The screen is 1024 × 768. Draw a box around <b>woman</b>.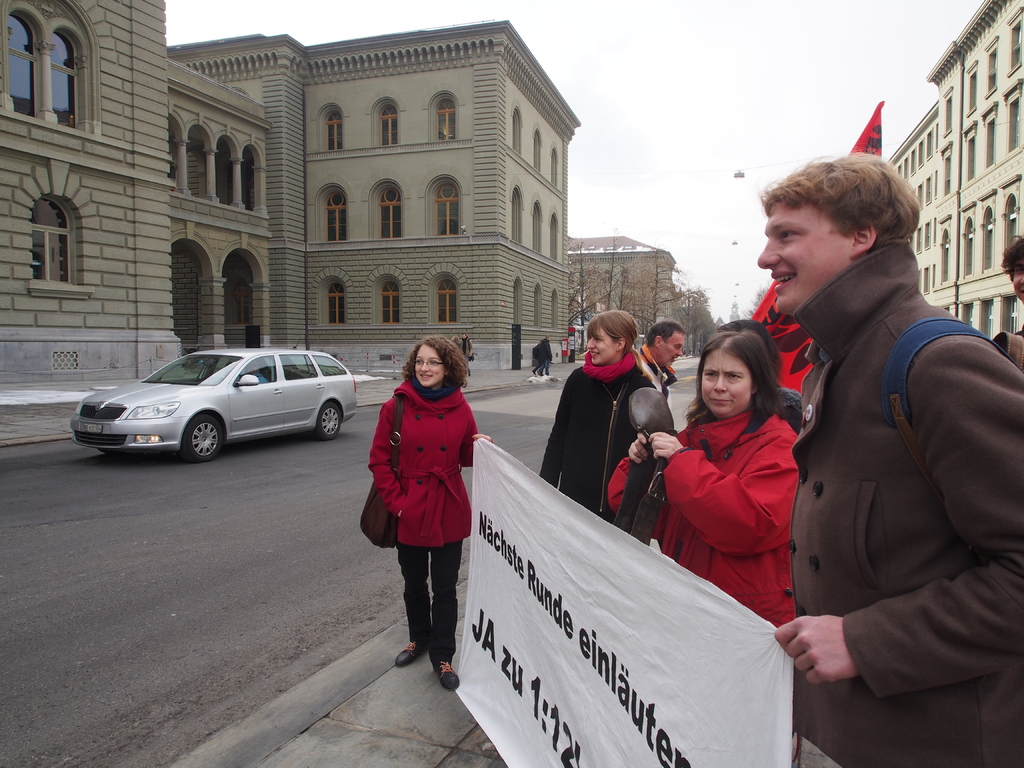
(366, 333, 492, 692).
